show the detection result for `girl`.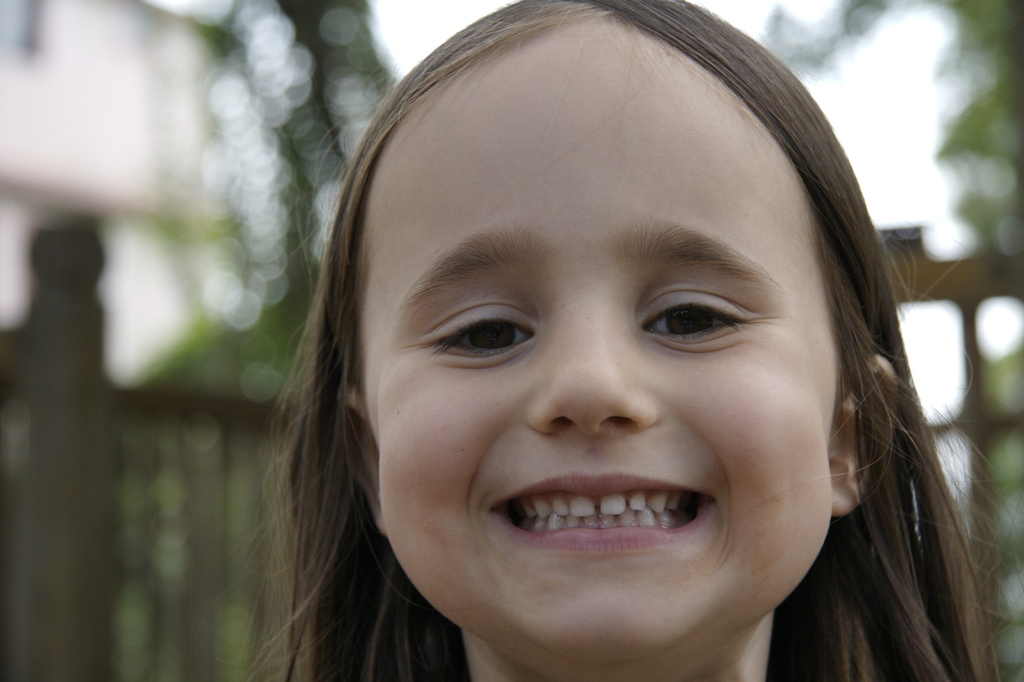
Rect(215, 0, 1023, 681).
